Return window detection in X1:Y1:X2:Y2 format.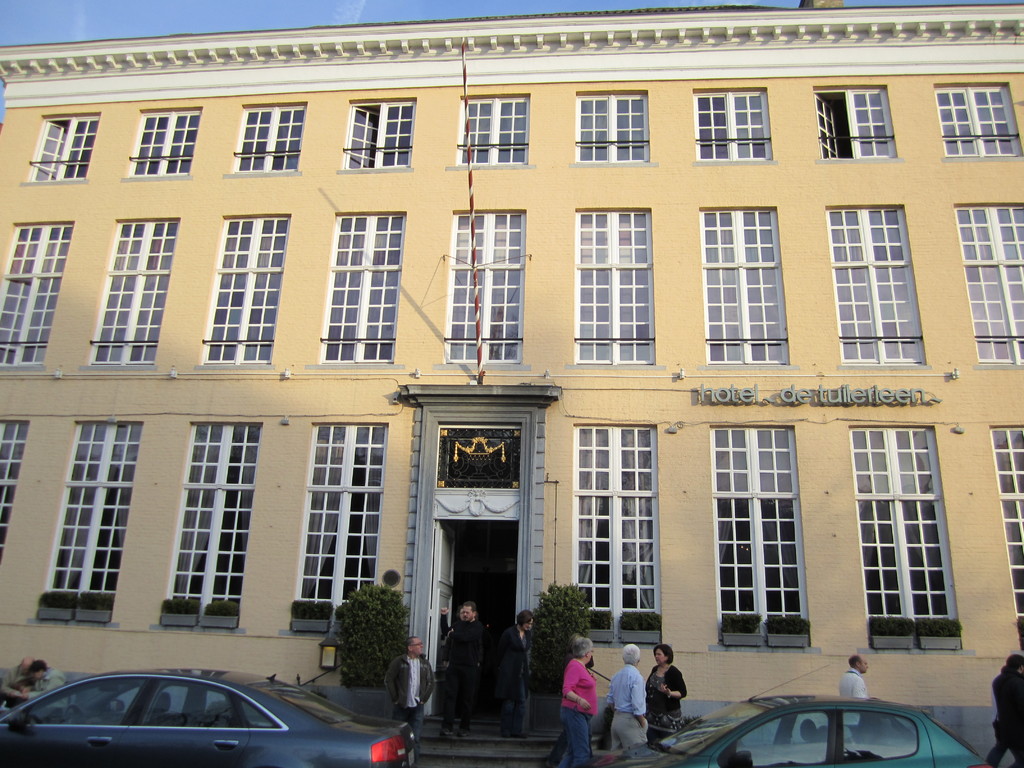
170:417:253:607.
